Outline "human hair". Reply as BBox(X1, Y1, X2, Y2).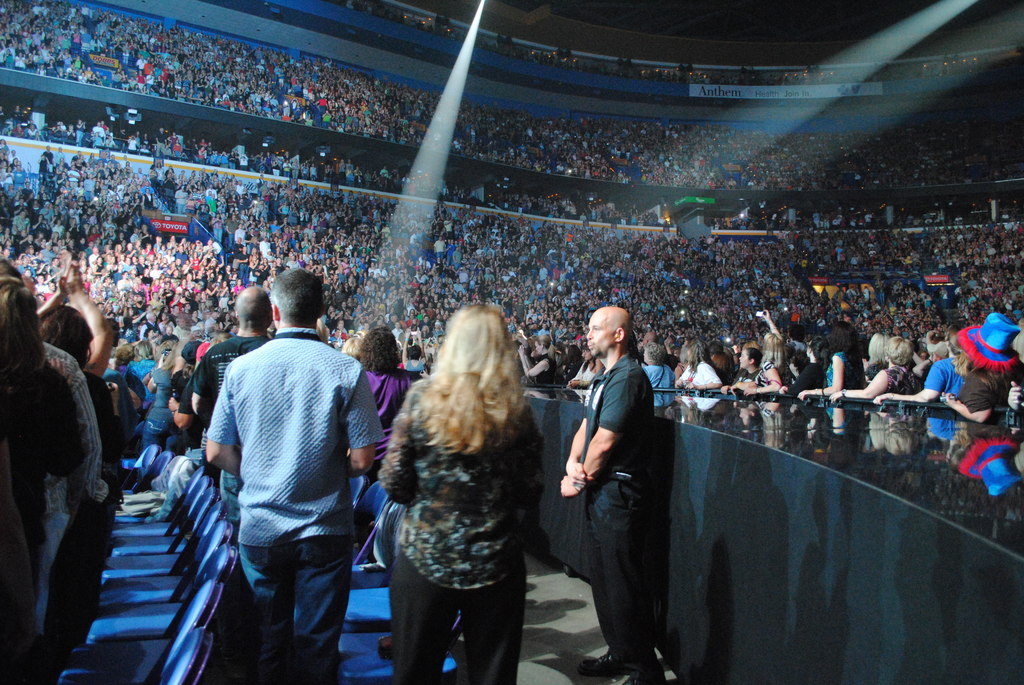
BBox(135, 342, 152, 363).
